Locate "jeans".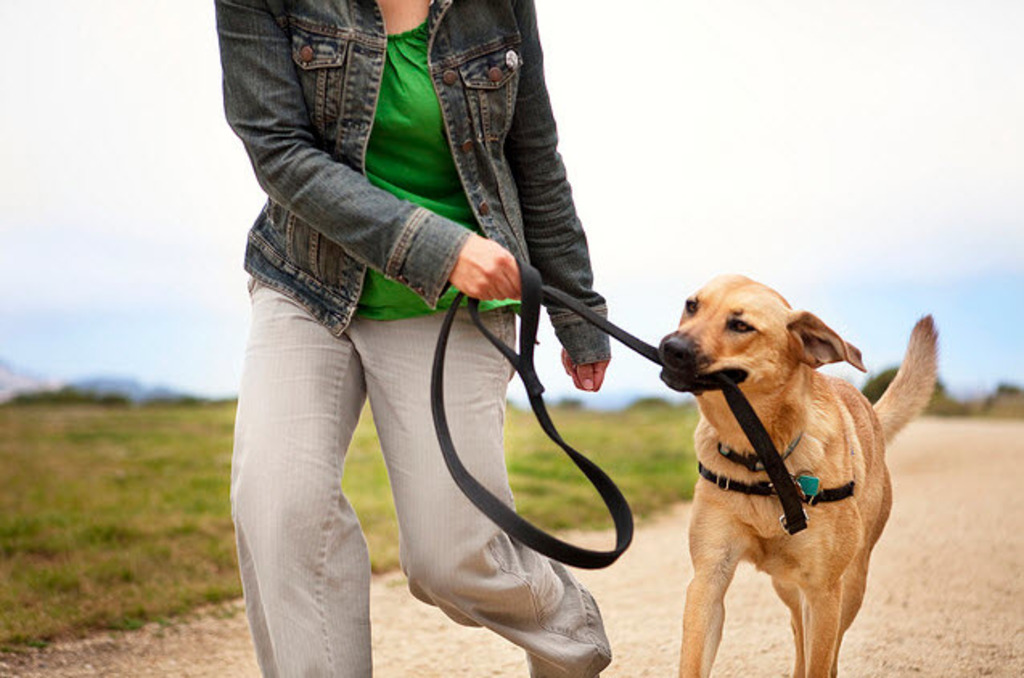
Bounding box: bbox=(206, 8, 616, 307).
